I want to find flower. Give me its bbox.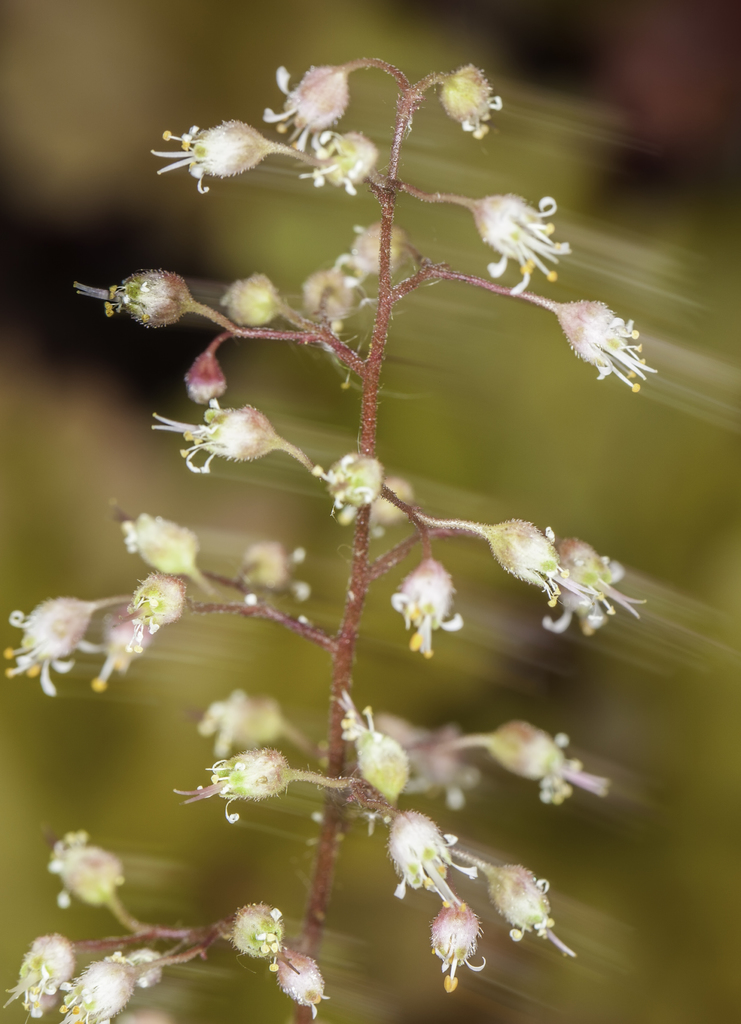
BBox(537, 540, 642, 634).
